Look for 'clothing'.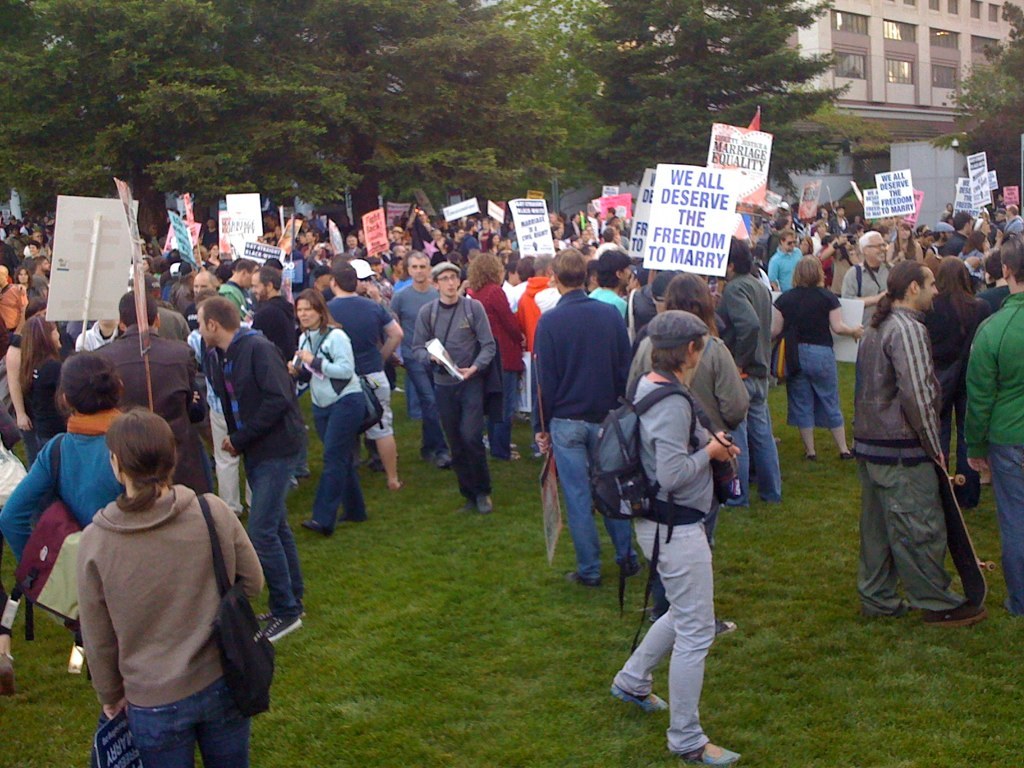
Found: 404/295/496/497.
